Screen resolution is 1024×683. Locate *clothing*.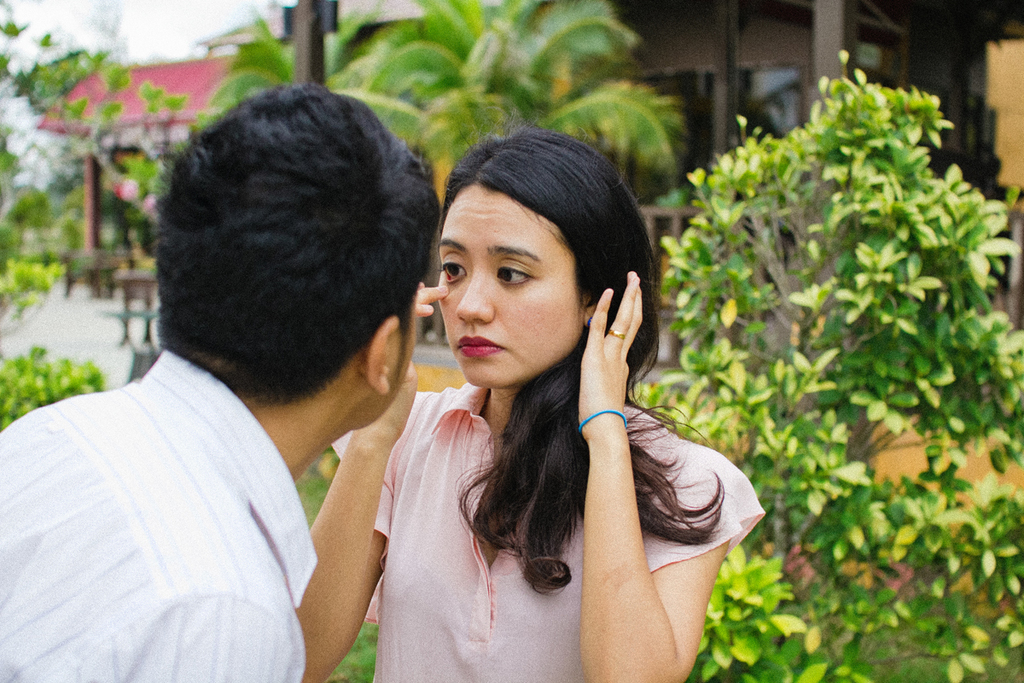
[0,342,346,682].
